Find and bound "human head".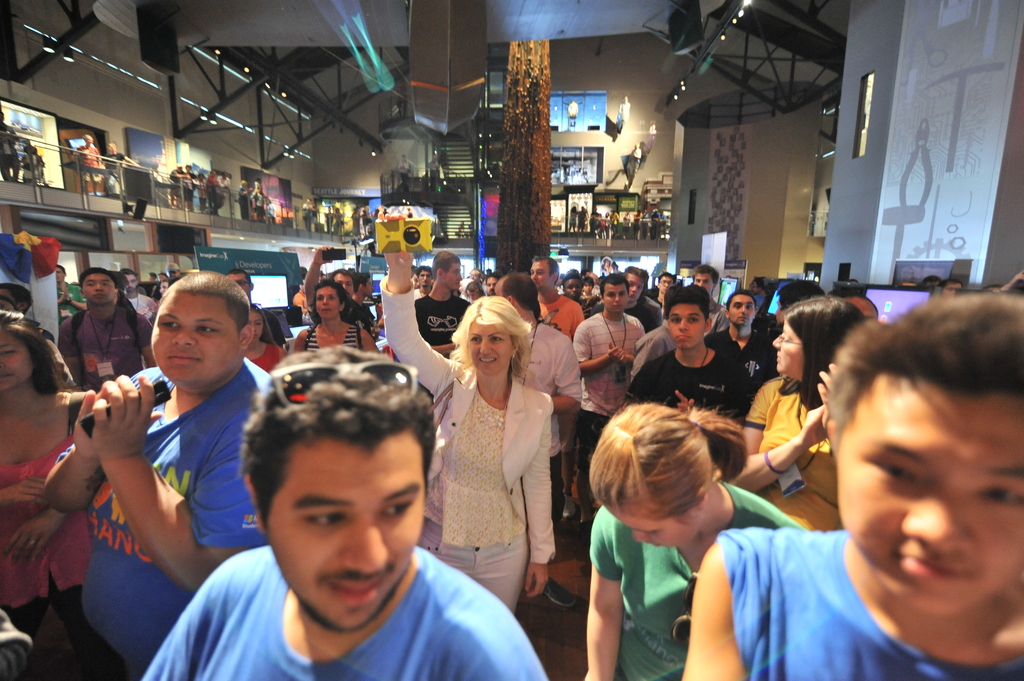
Bound: x1=145, y1=268, x2=254, y2=378.
